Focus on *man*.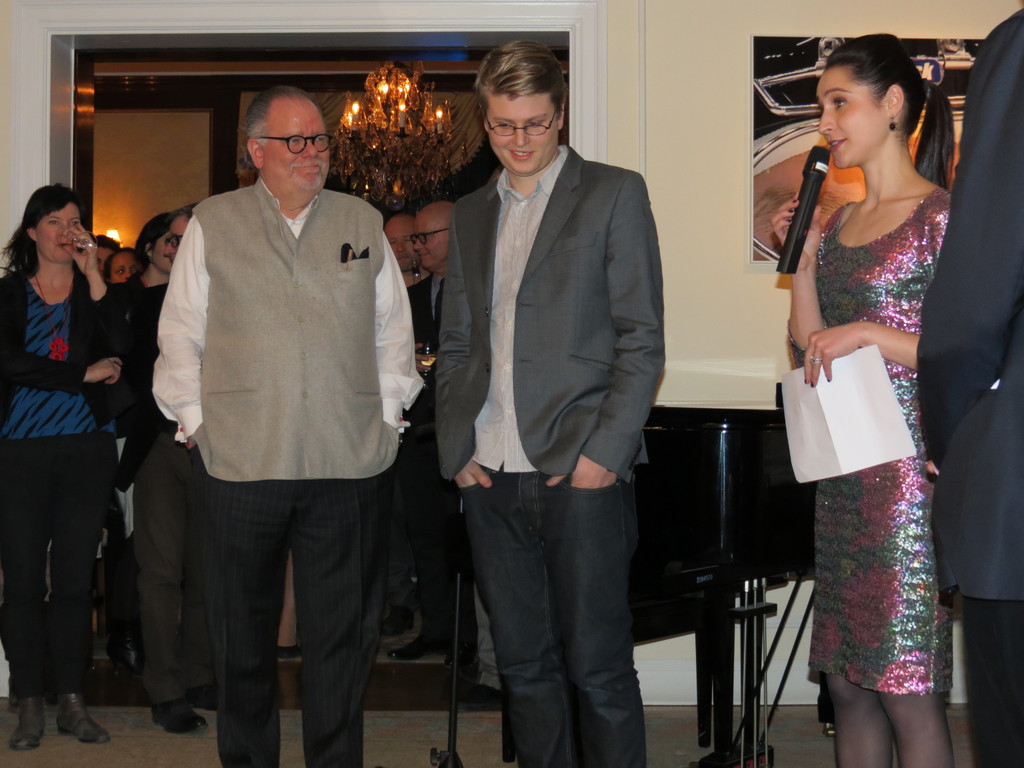
Focused at [378, 211, 432, 641].
